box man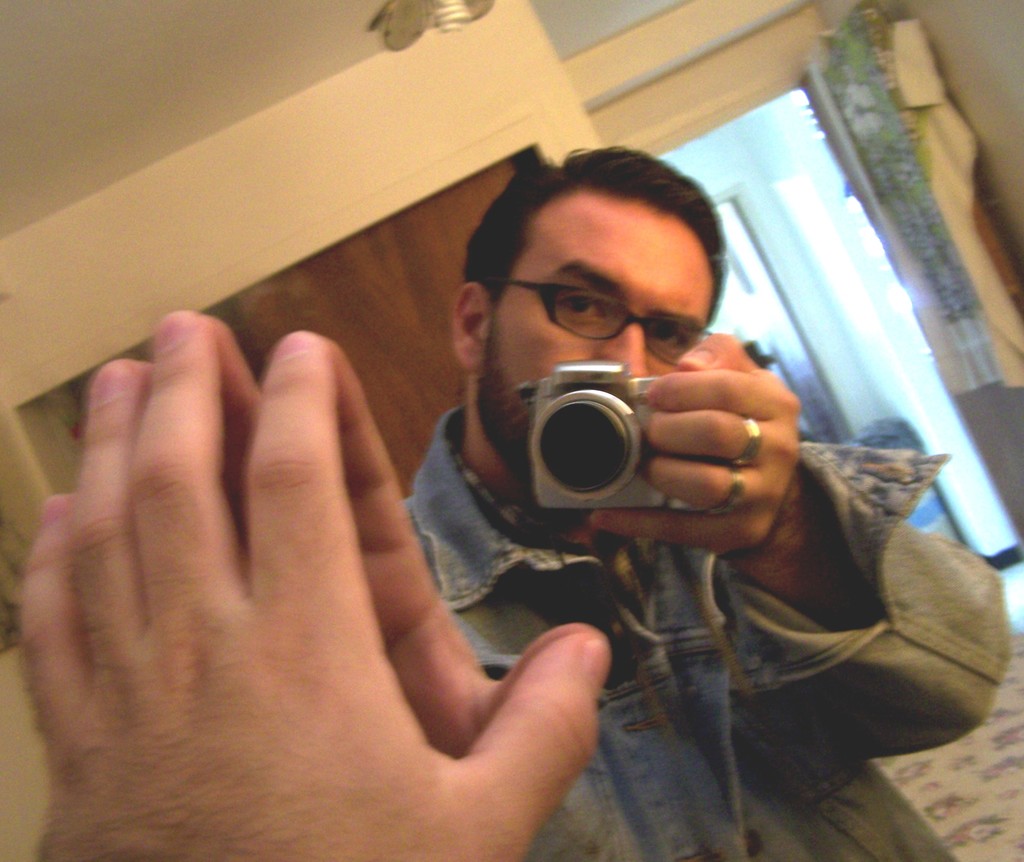
select_region(0, 200, 829, 841)
